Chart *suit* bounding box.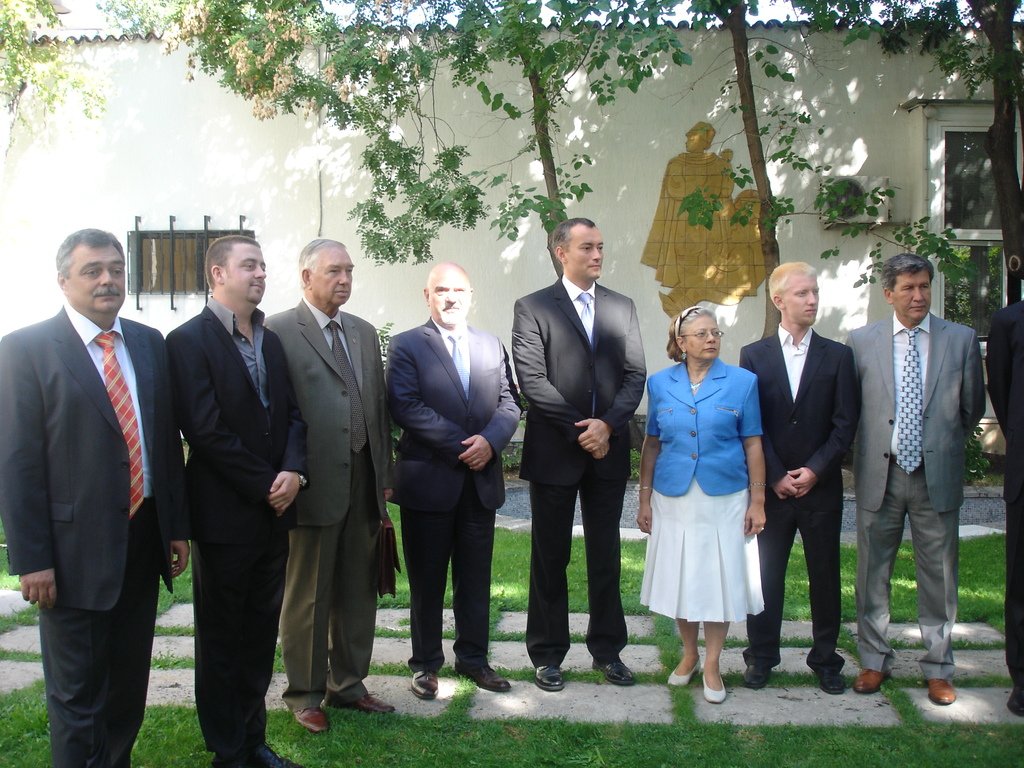
Charted: l=738, t=323, r=864, b=664.
